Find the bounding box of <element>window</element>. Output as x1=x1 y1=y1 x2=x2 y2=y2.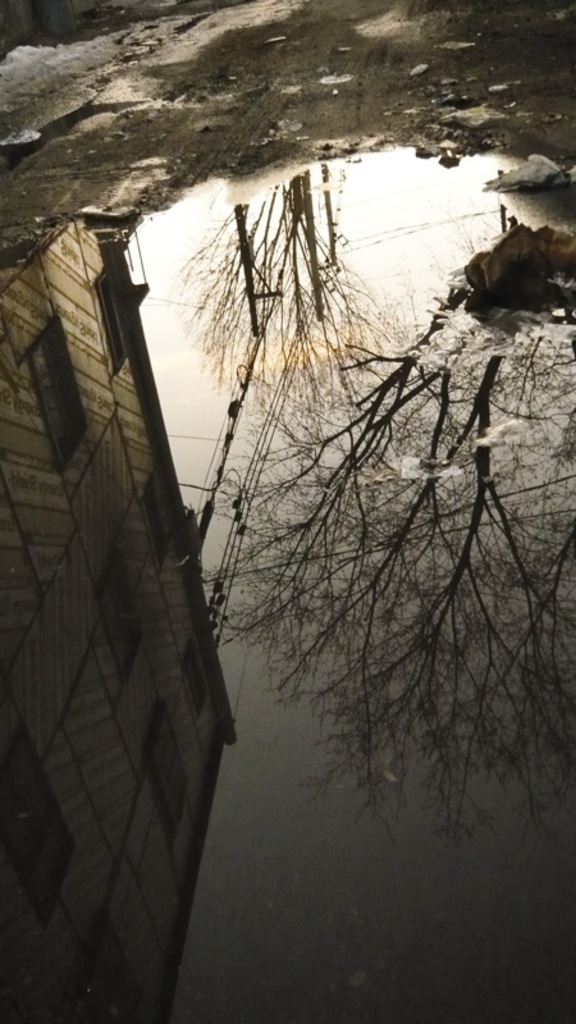
x1=23 y1=321 x2=87 y2=477.
